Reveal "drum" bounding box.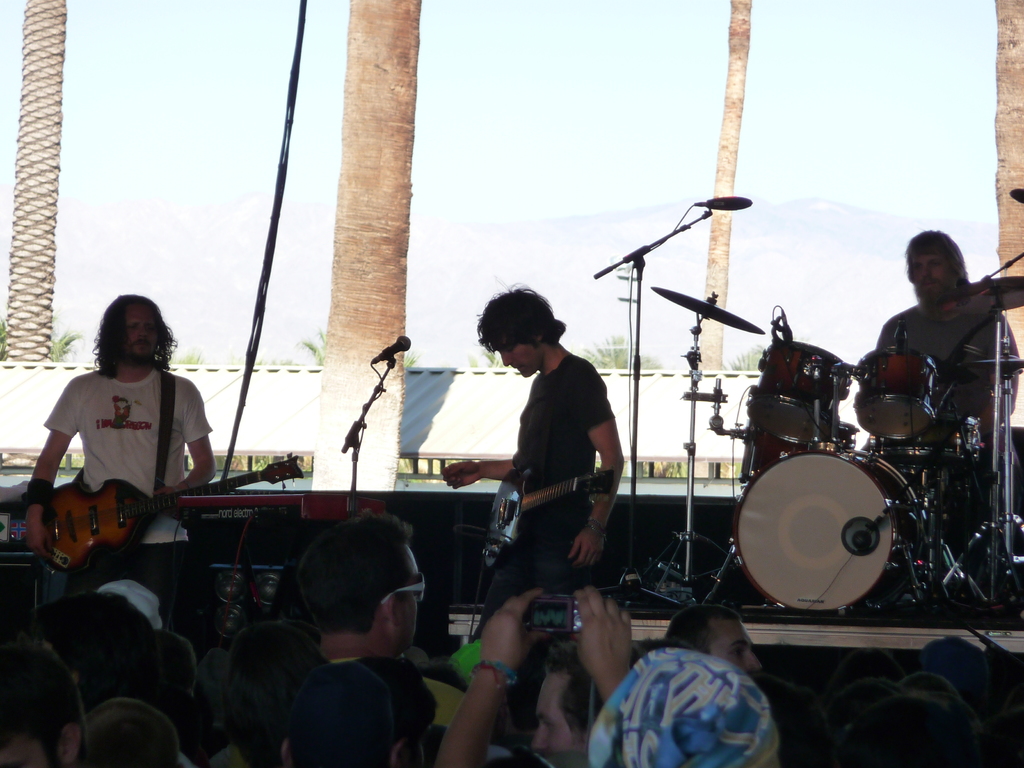
Revealed: (744,422,857,470).
